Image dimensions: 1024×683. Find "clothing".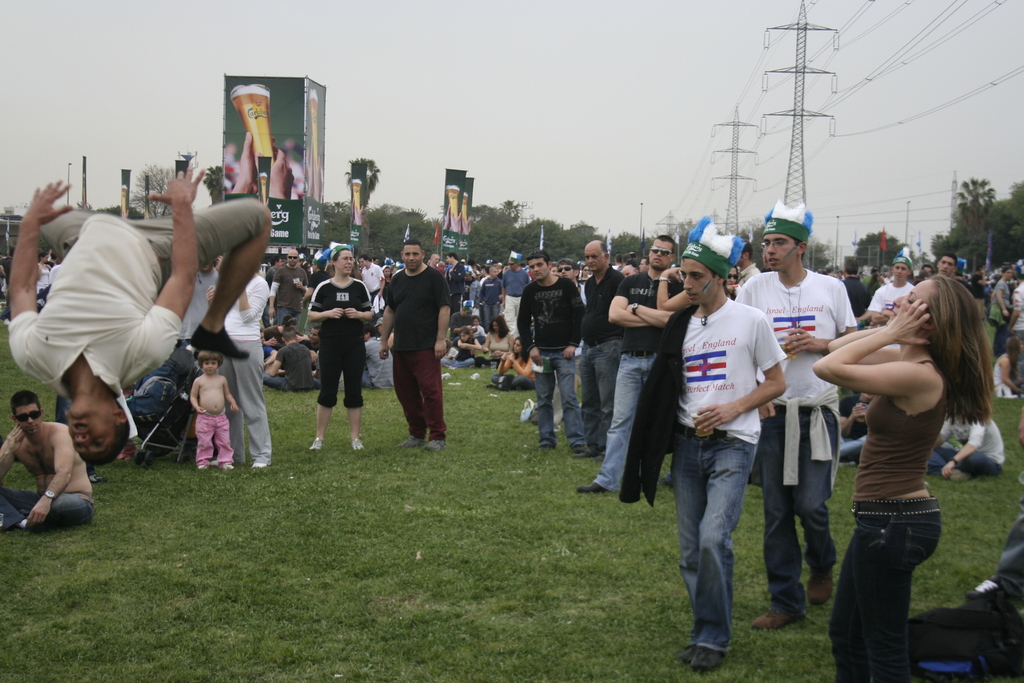
{"left": 189, "top": 370, "right": 234, "bottom": 470}.
